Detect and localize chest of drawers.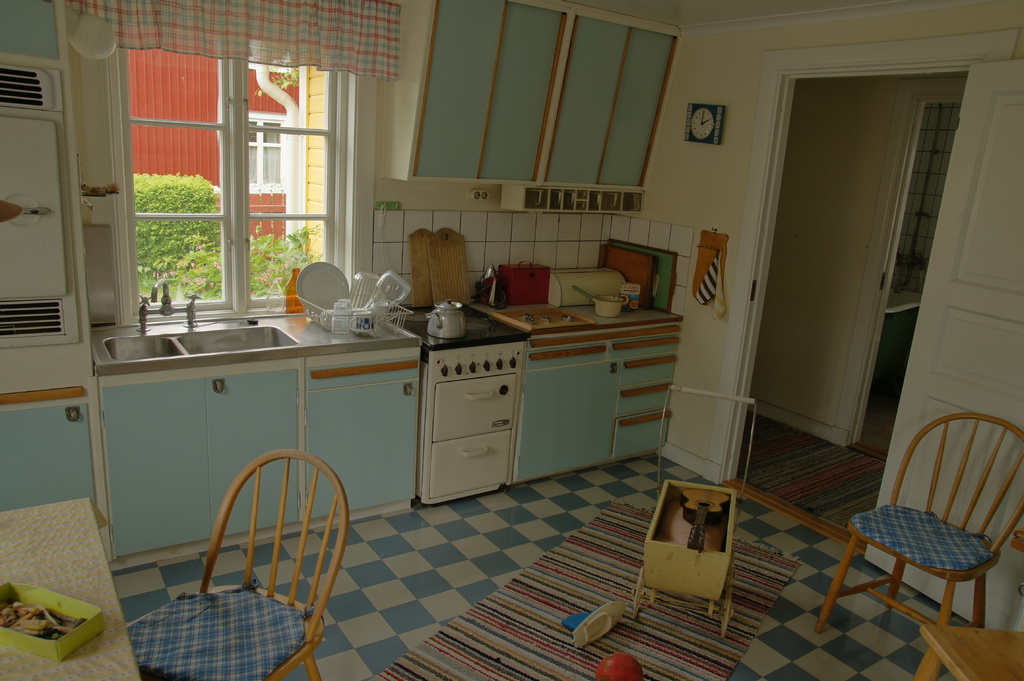
Localized at bbox=(519, 326, 681, 487).
